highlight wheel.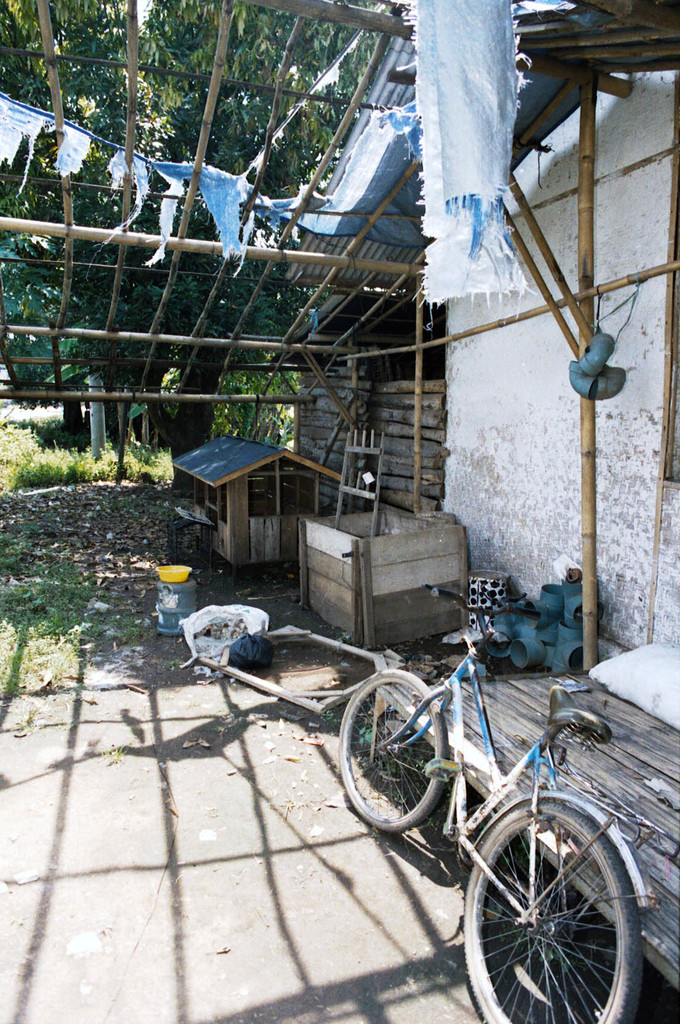
Highlighted region: select_region(450, 806, 634, 1023).
